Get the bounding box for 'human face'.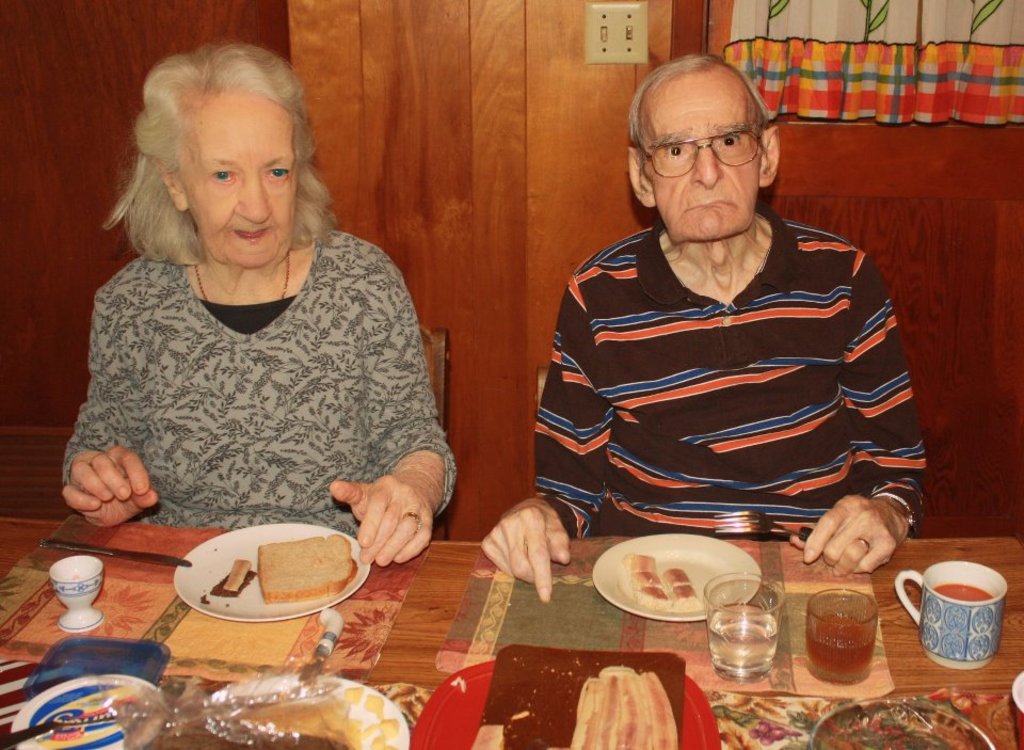
647,64,770,246.
